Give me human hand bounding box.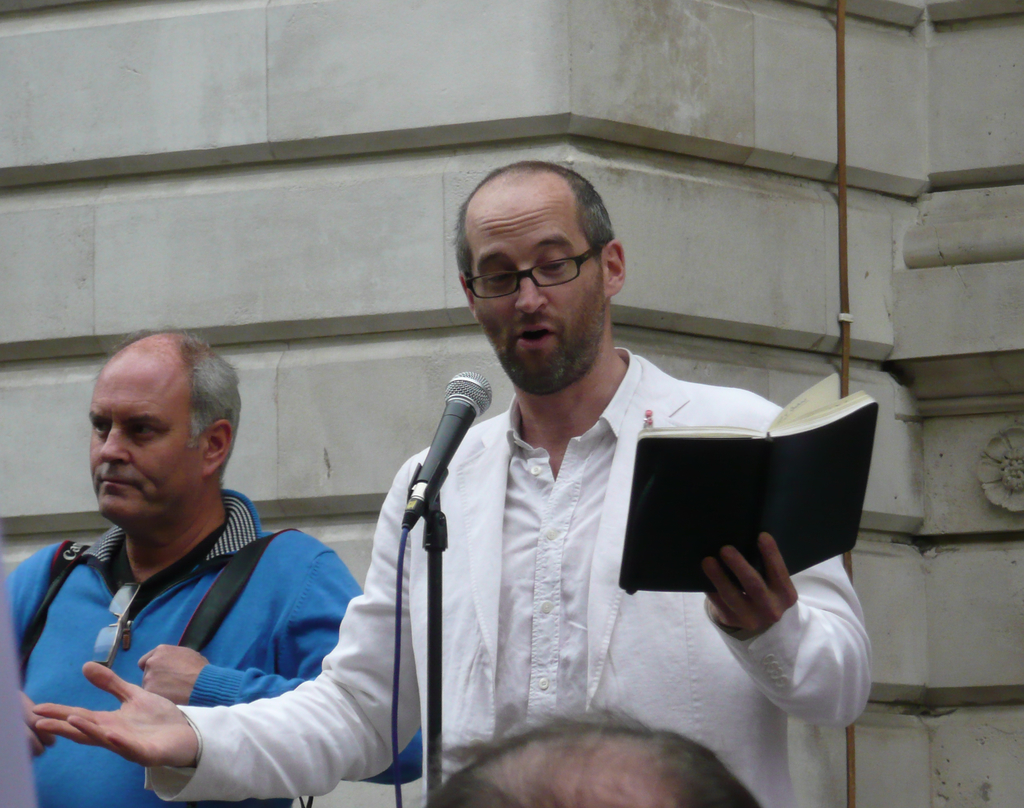
locate(52, 642, 234, 777).
